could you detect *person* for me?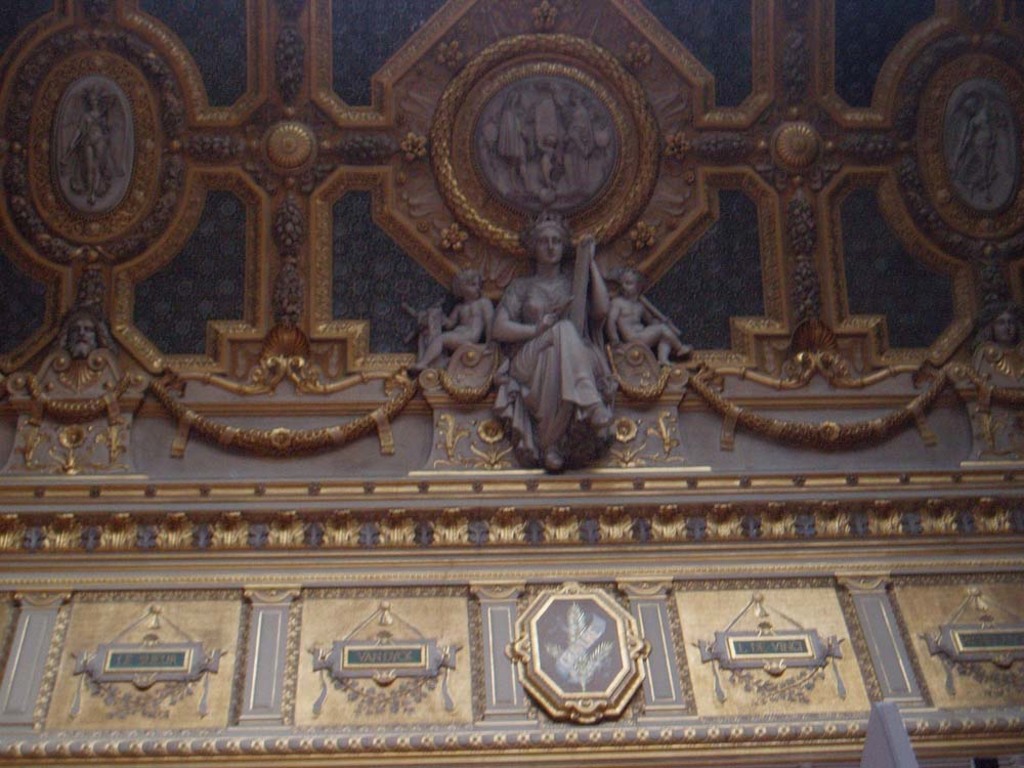
Detection result: 564/87/596/189.
